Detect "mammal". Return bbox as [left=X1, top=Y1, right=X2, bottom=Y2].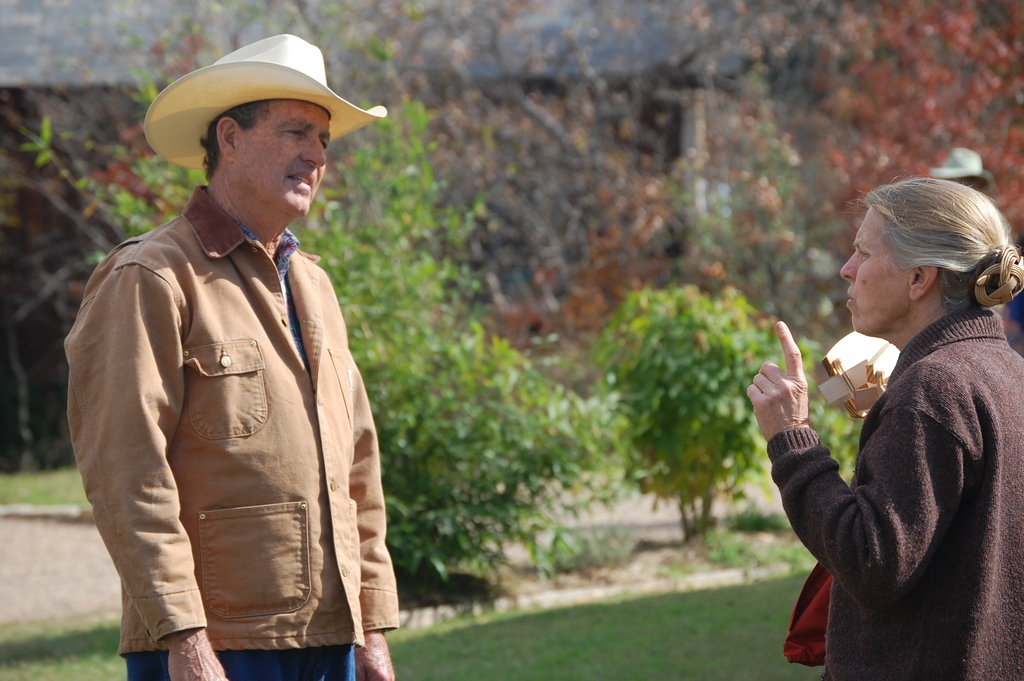
[left=63, top=36, right=390, bottom=680].
